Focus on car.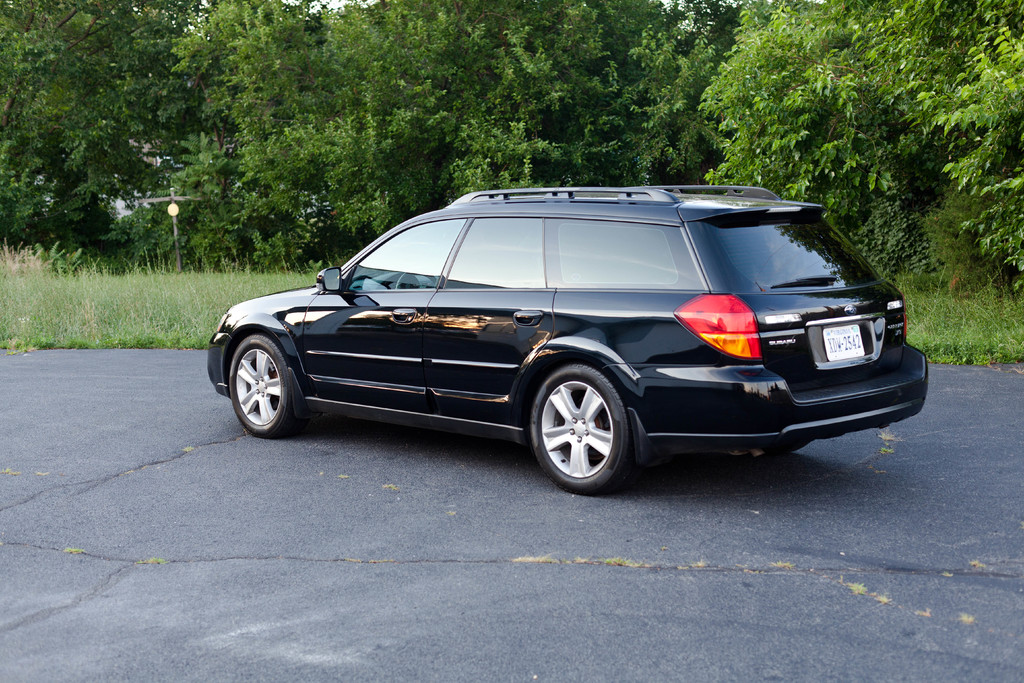
Focused at box=[204, 178, 930, 490].
